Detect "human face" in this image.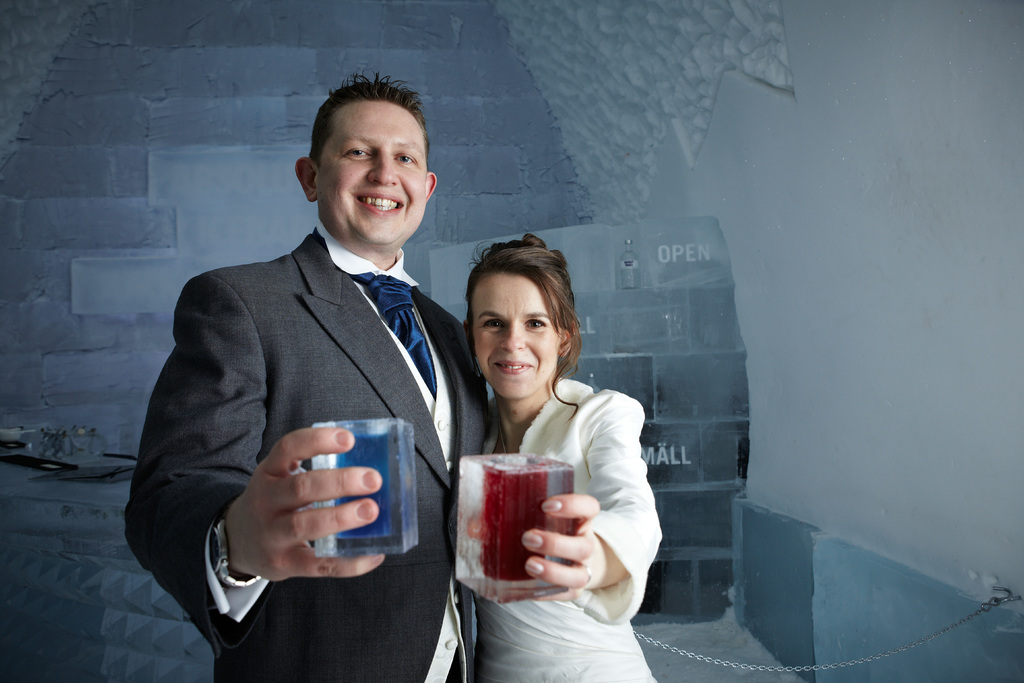
Detection: left=314, top=102, right=431, bottom=248.
